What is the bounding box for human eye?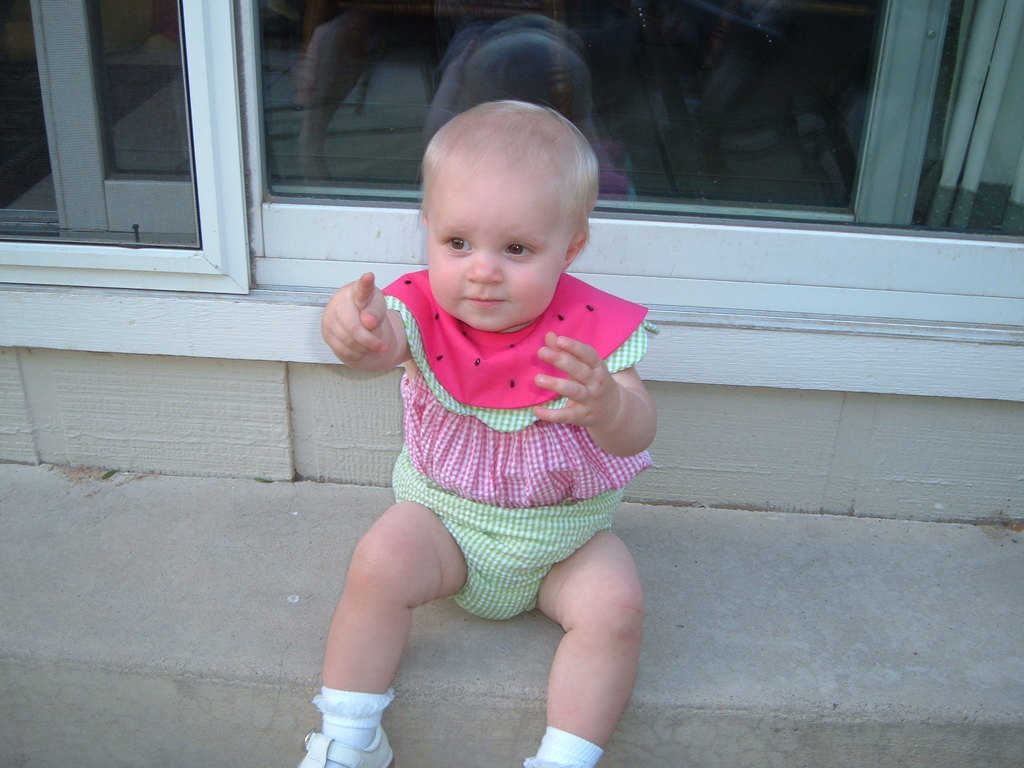
box(499, 237, 541, 260).
